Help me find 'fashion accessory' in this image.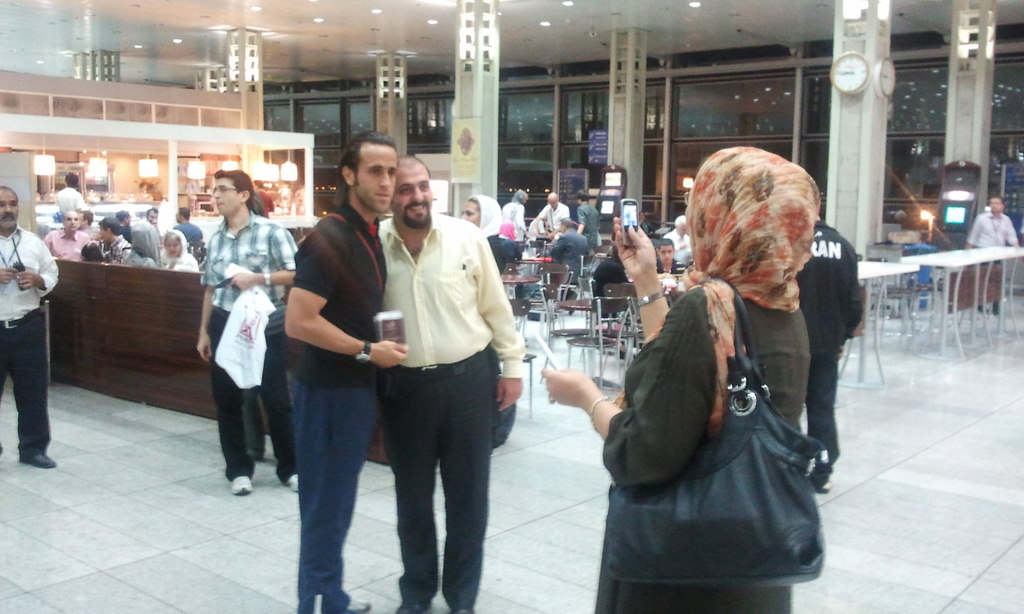
Found it: pyautogui.locateOnScreen(355, 340, 376, 365).
